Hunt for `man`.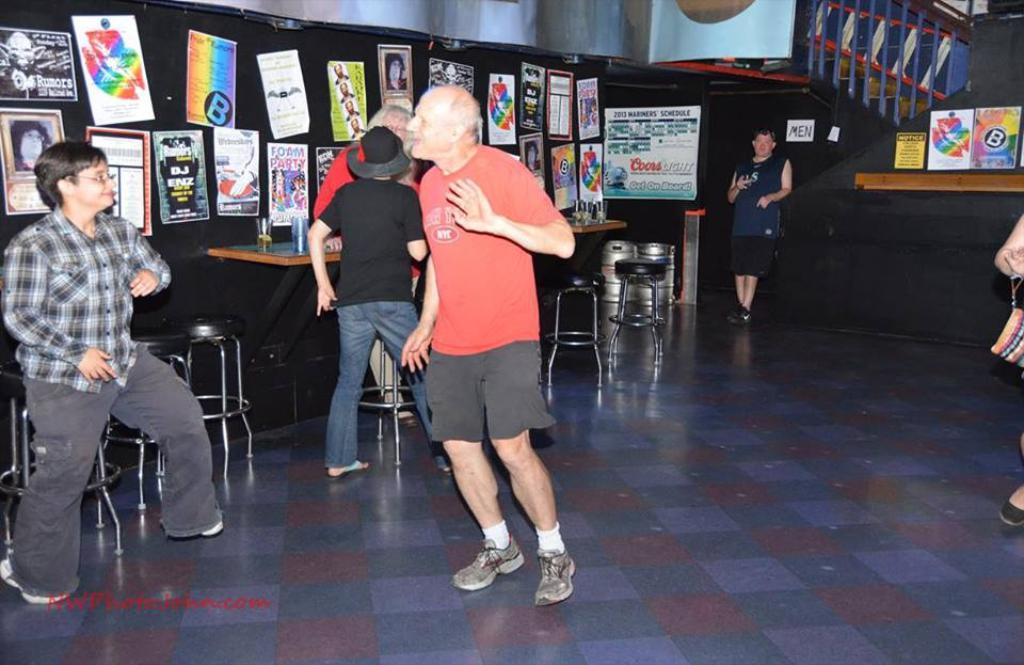
Hunted down at BBox(305, 101, 430, 429).
